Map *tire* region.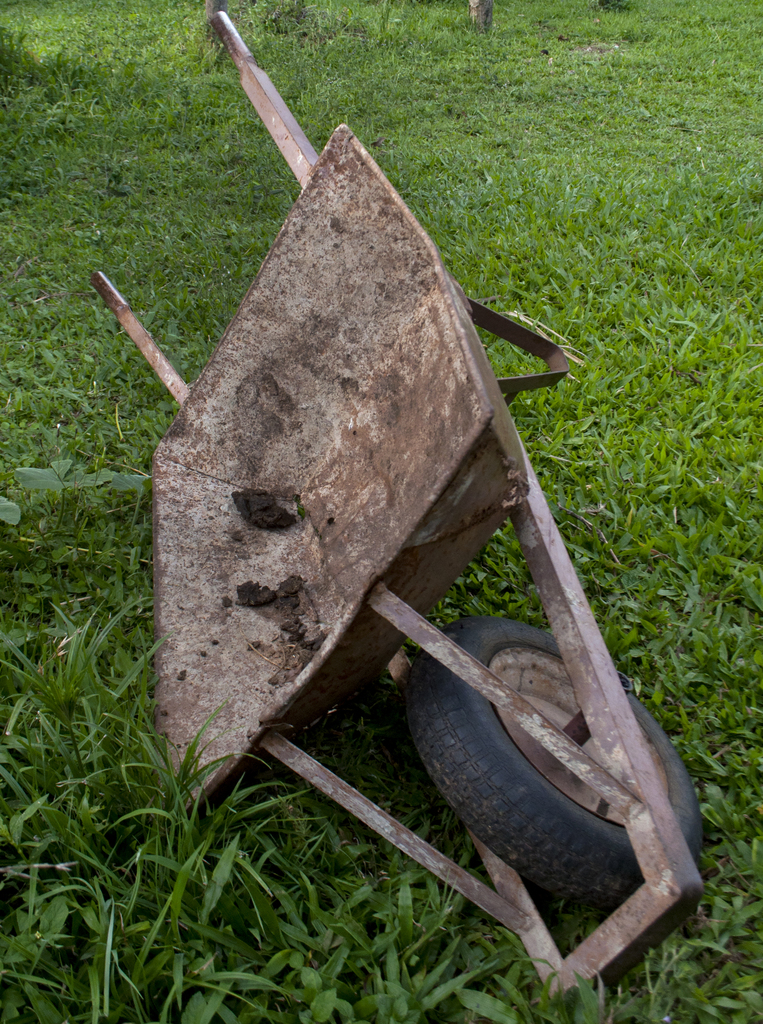
Mapped to box=[419, 563, 685, 947].
